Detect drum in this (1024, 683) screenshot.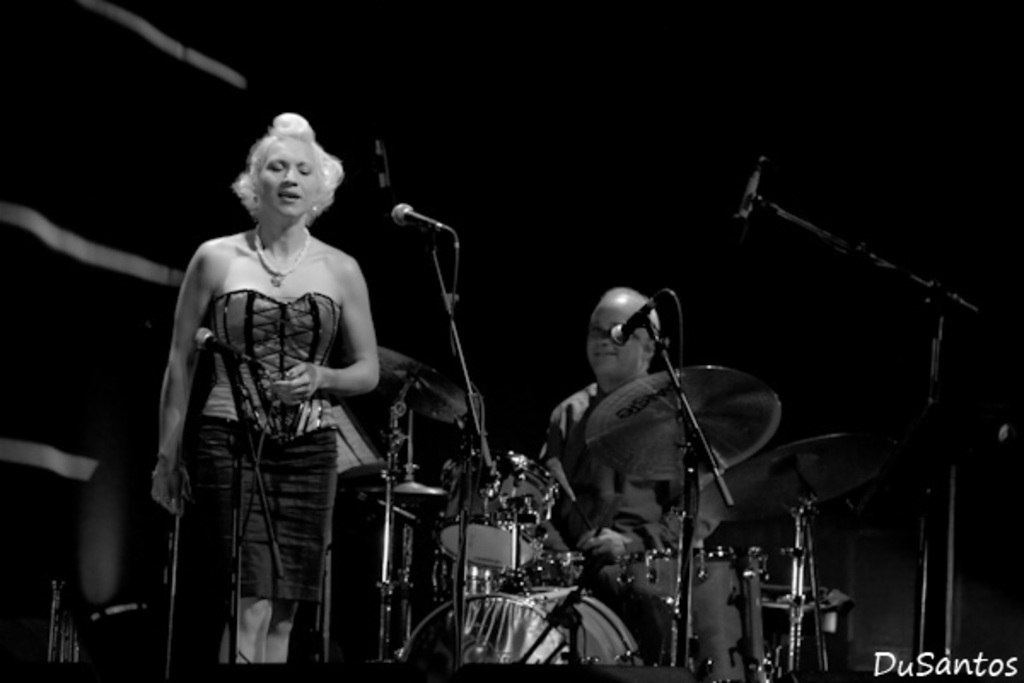
Detection: [left=399, top=586, right=645, bottom=666].
